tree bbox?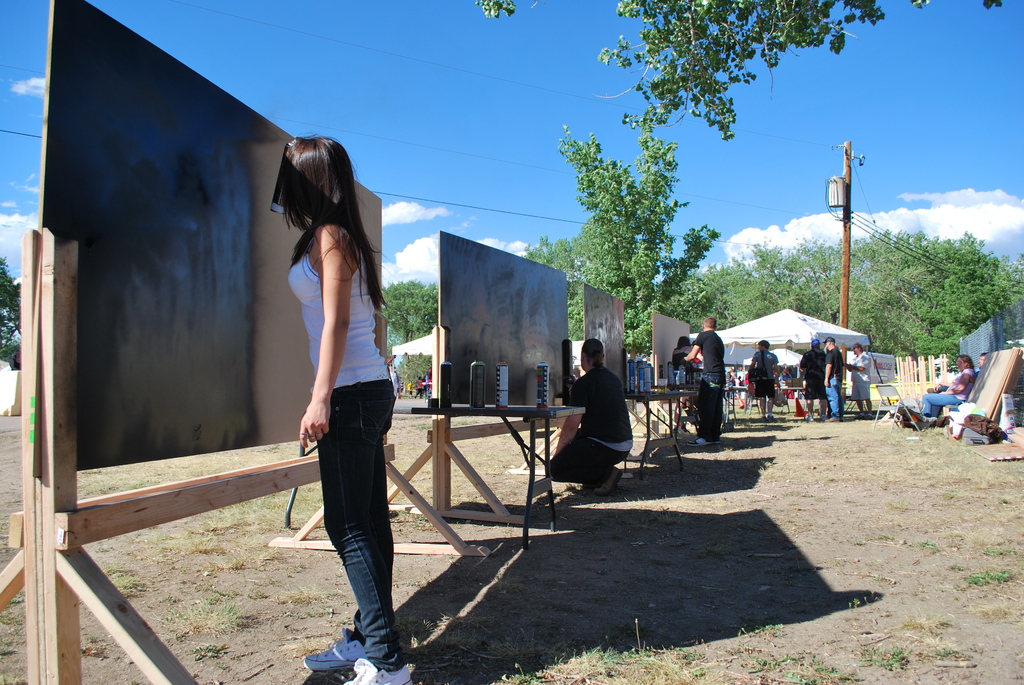
{"left": 514, "top": 125, "right": 725, "bottom": 376}
